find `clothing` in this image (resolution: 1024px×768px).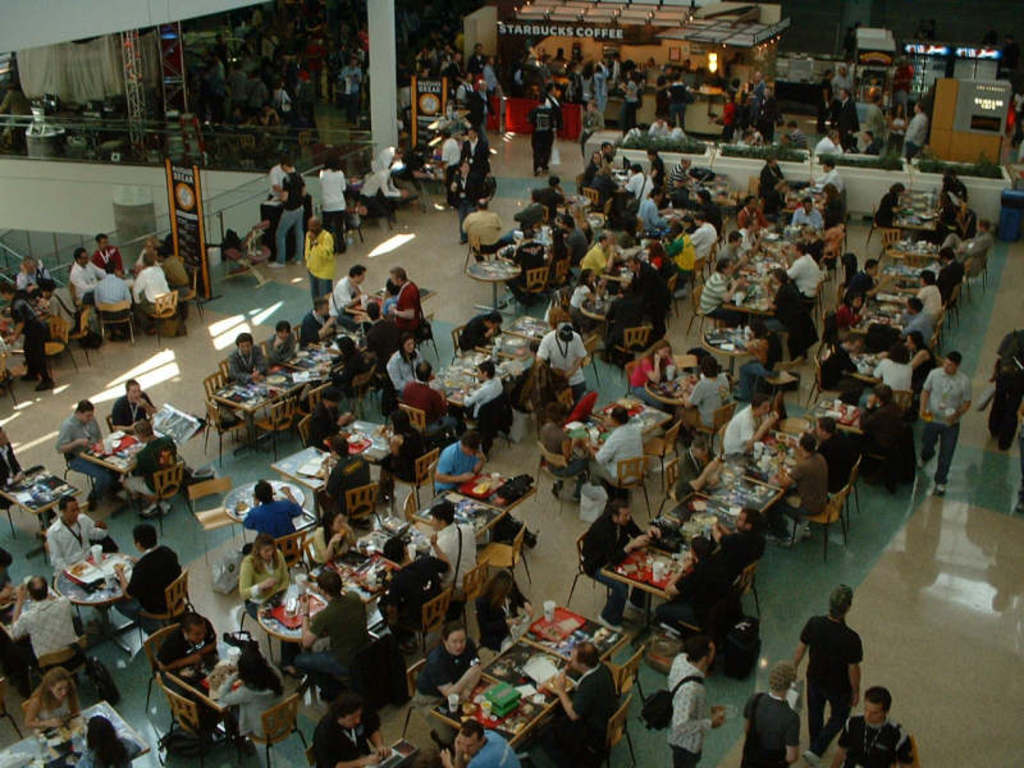
(68,261,105,308).
